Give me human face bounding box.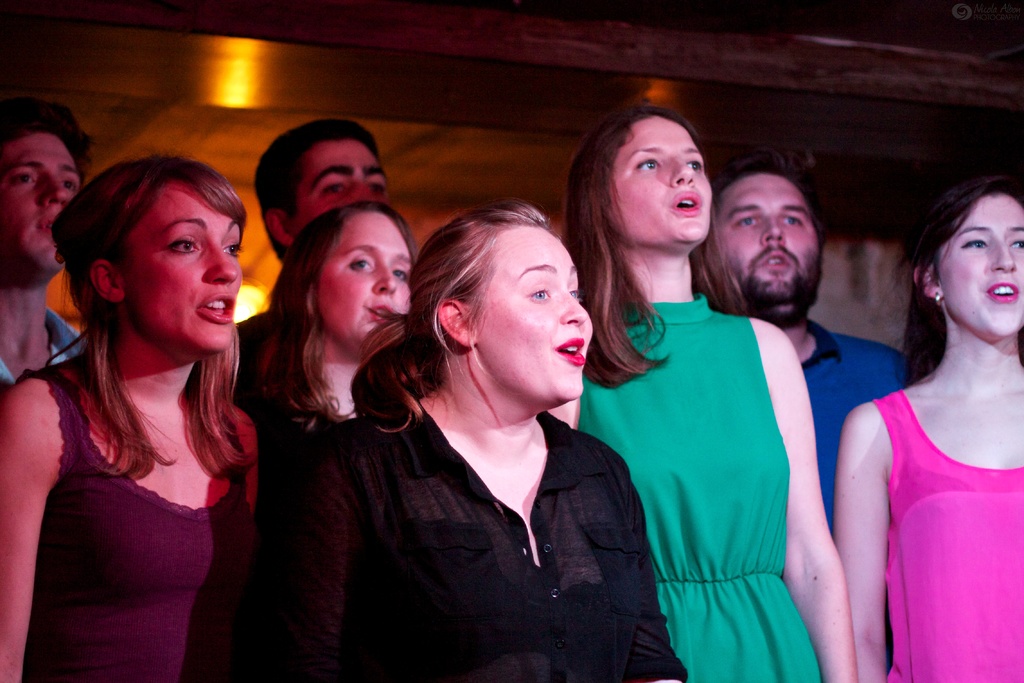
[472, 229, 593, 399].
